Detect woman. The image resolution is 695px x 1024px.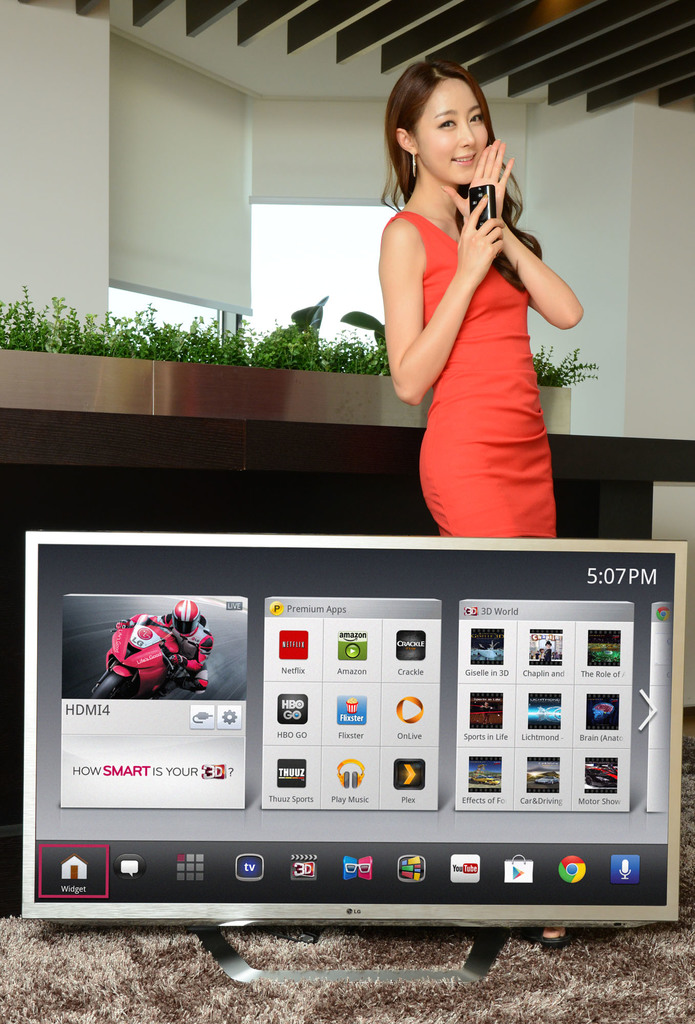
detection(357, 45, 586, 556).
